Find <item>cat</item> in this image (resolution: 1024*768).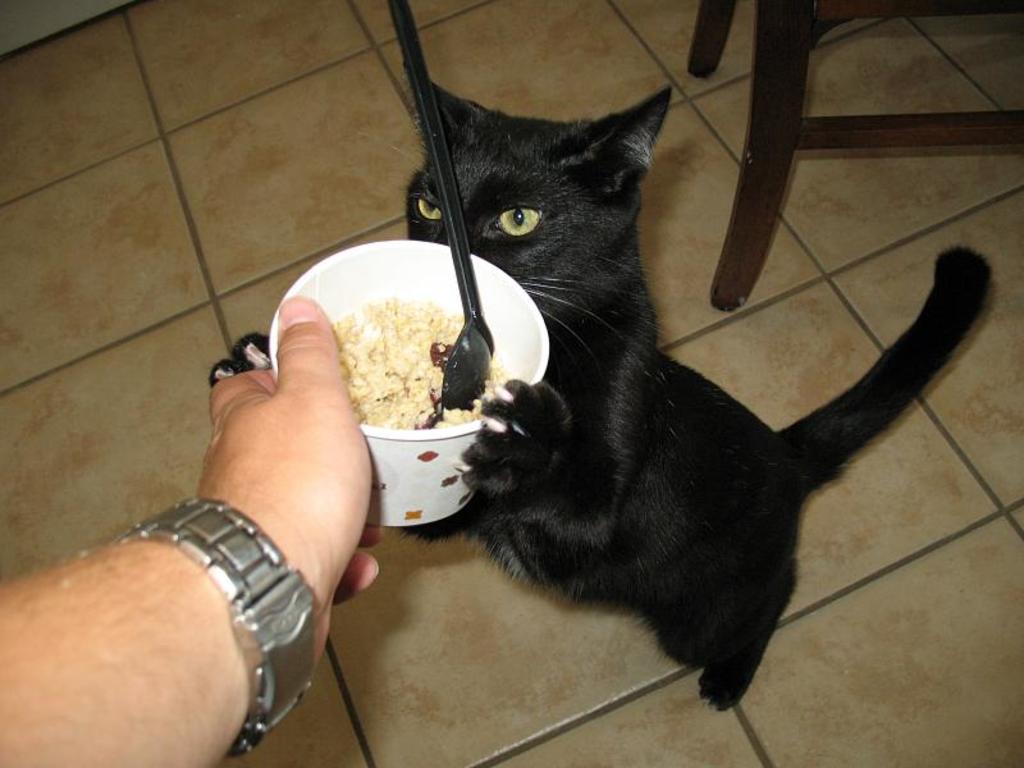
<box>209,63,995,716</box>.
